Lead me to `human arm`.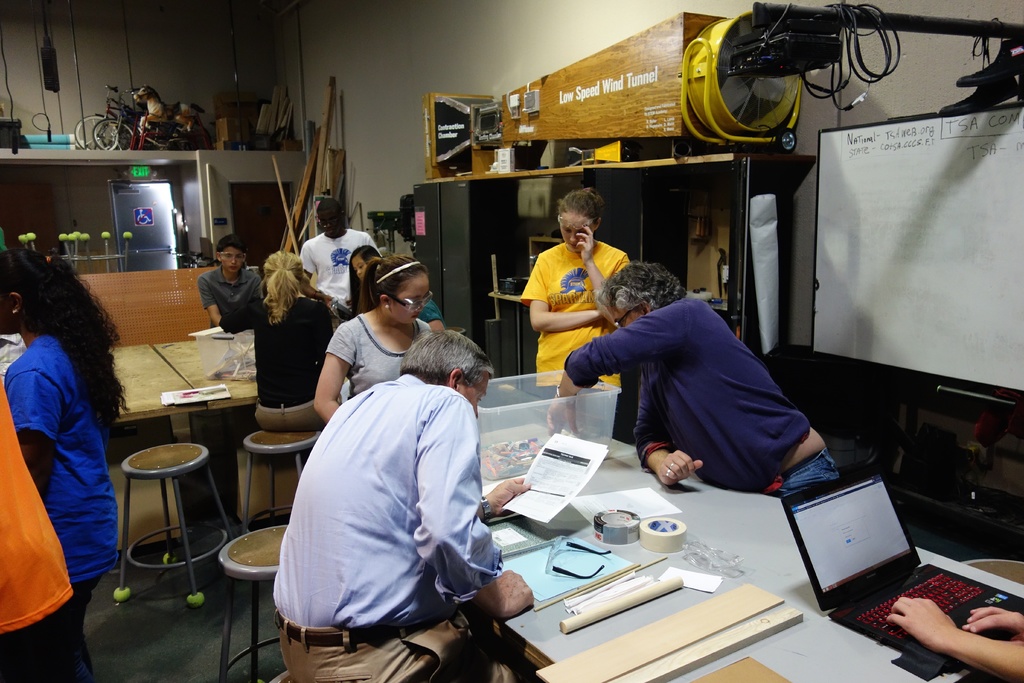
Lead to 4:371:61:504.
